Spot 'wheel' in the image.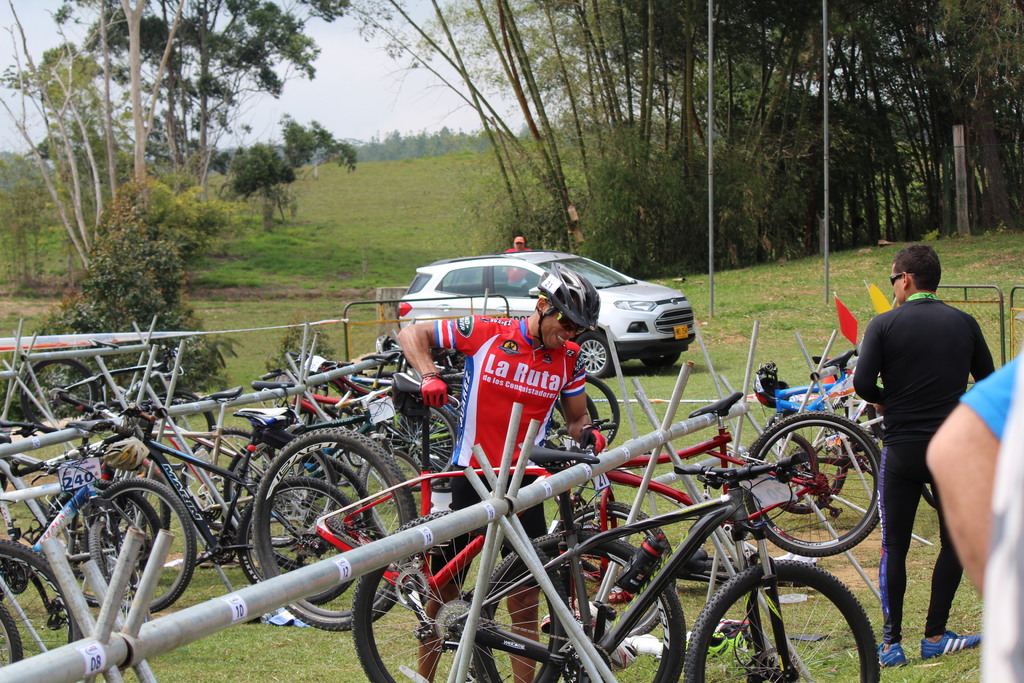
'wheel' found at pyautogui.locateOnScreen(545, 401, 566, 450).
